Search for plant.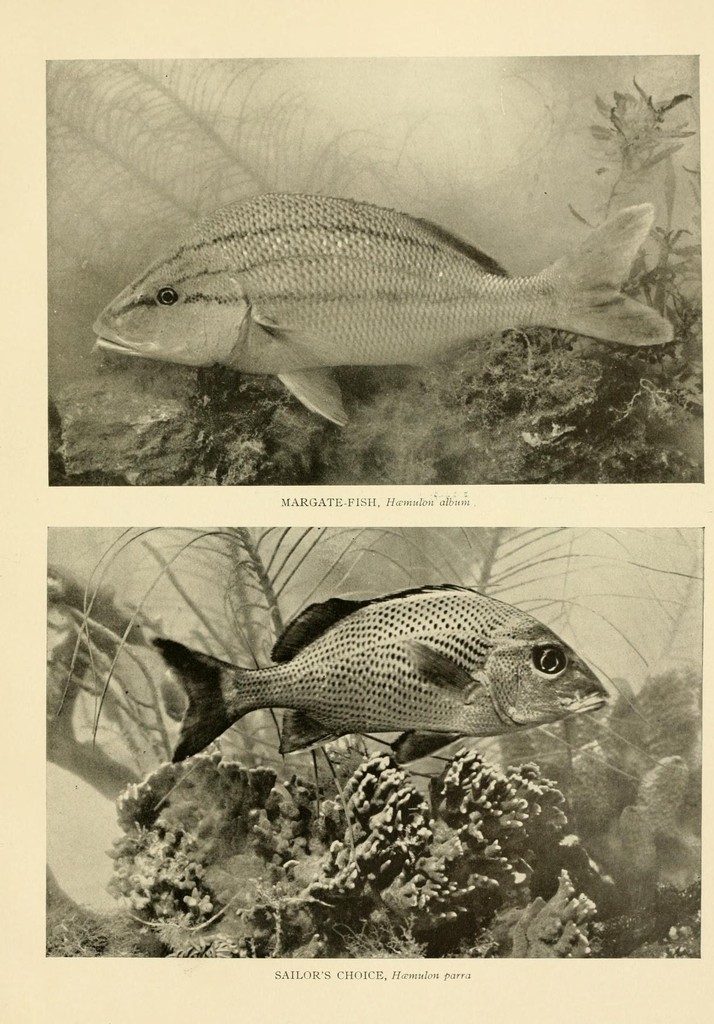
Found at (137, 85, 699, 482).
